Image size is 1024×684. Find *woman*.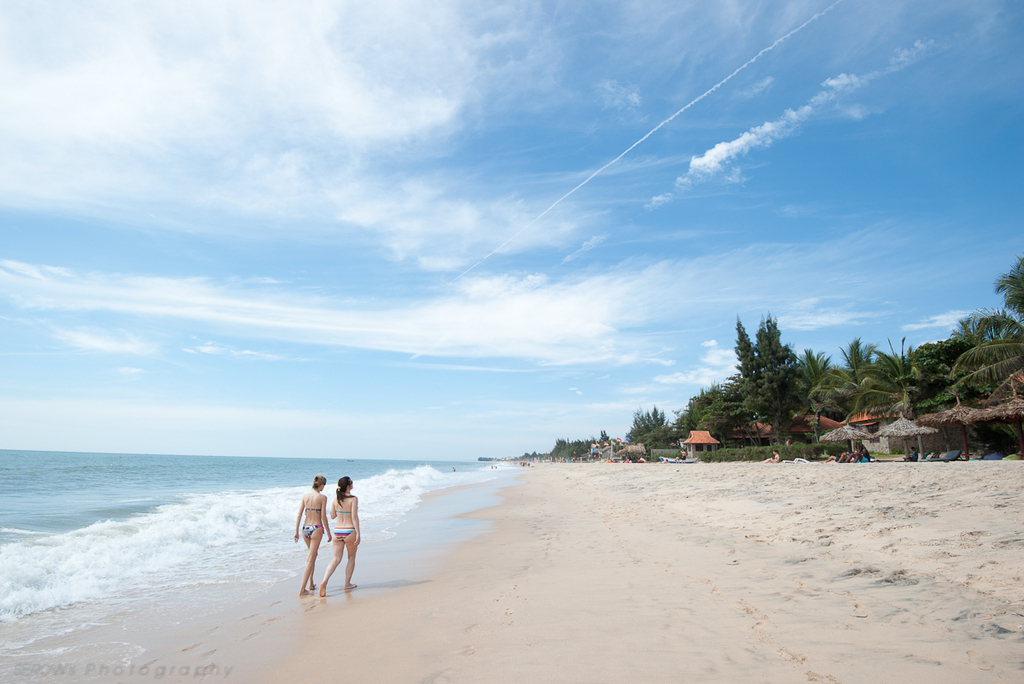
box(313, 474, 358, 597).
